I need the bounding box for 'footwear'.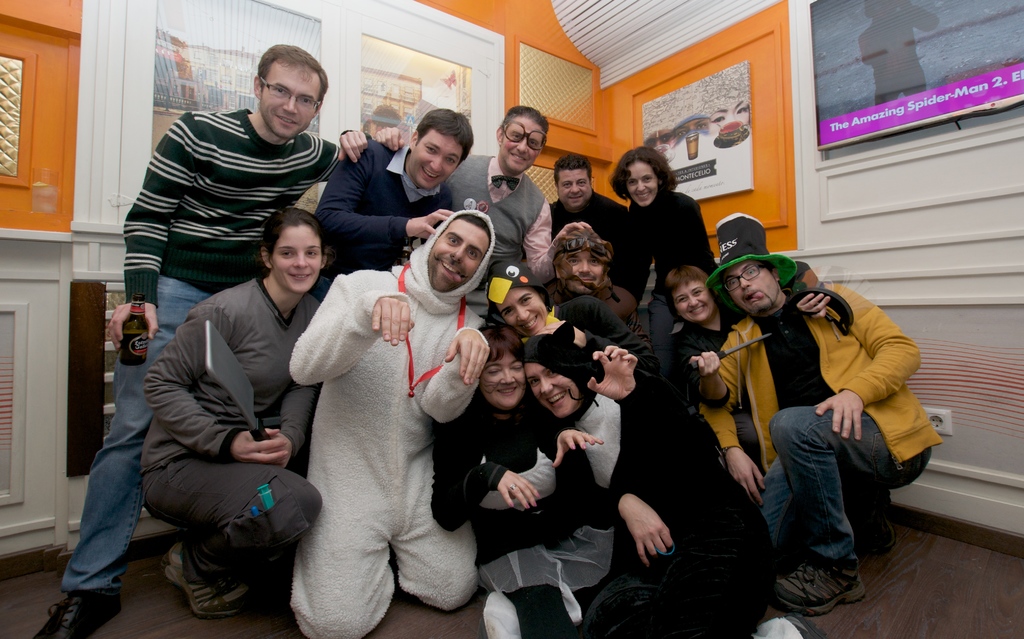
Here it is: <box>32,586,118,638</box>.
